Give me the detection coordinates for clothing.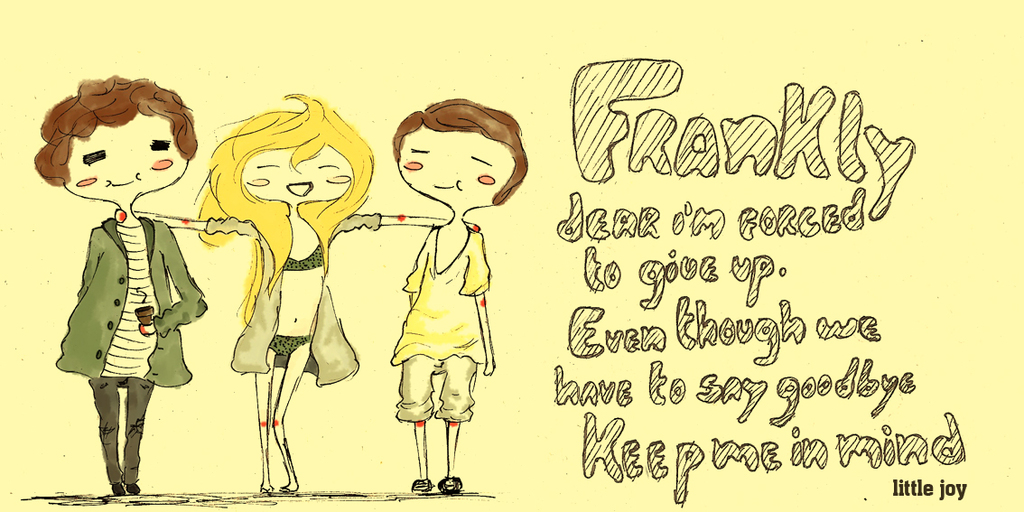
(88, 368, 155, 493).
